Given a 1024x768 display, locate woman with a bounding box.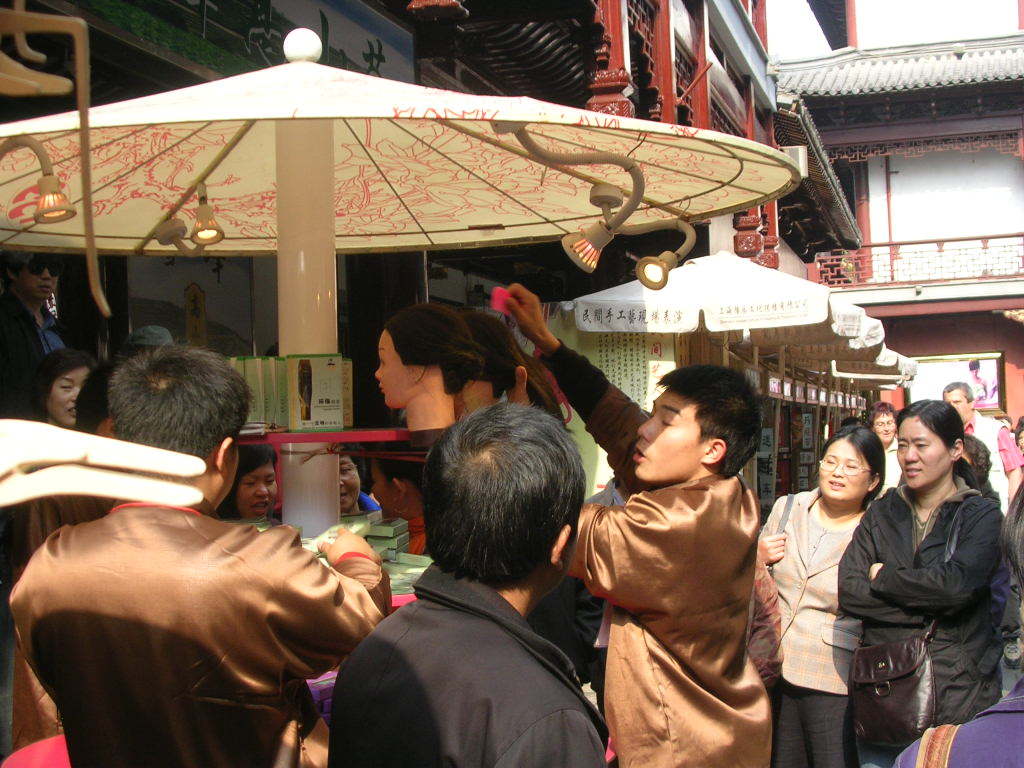
Located: (x1=370, y1=435, x2=436, y2=554).
